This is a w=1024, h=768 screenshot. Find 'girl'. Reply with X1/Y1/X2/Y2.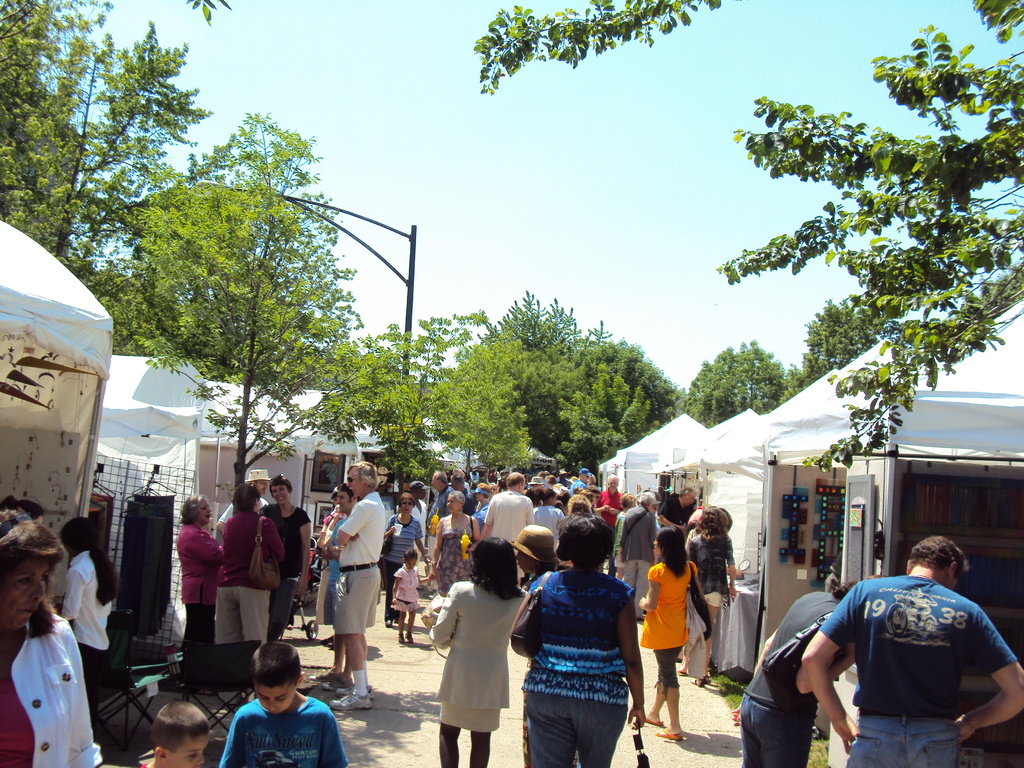
632/532/711/743.
